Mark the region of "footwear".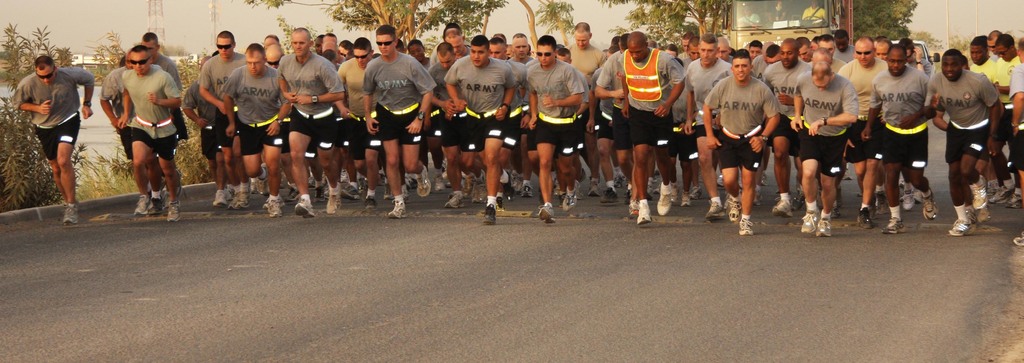
Region: <bbox>876, 192, 887, 212</bbox>.
